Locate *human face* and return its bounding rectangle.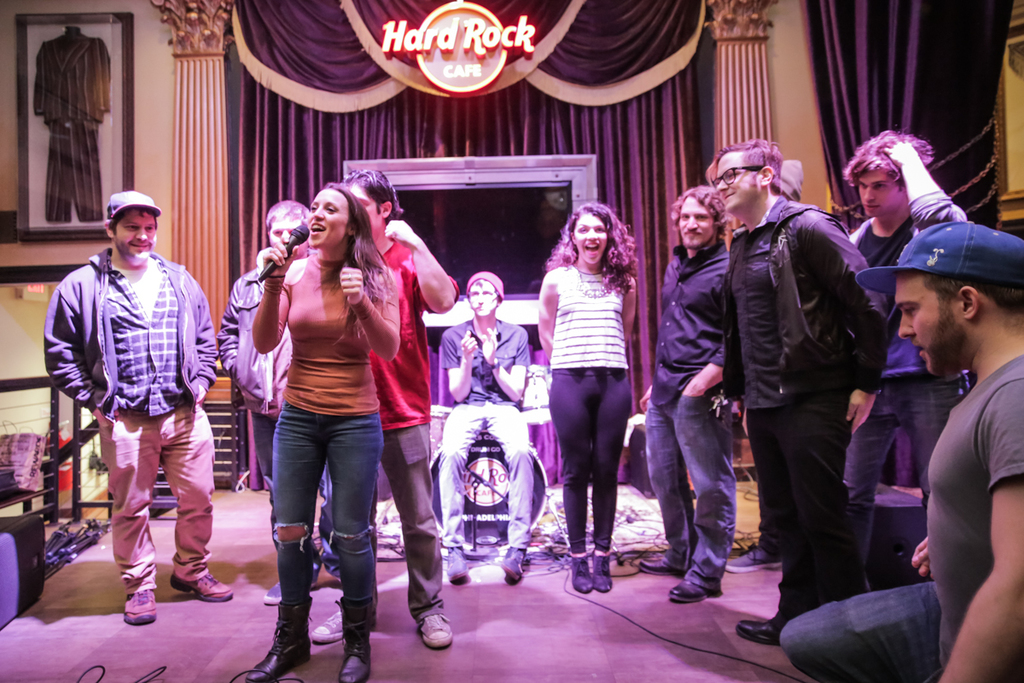
342 178 379 240.
